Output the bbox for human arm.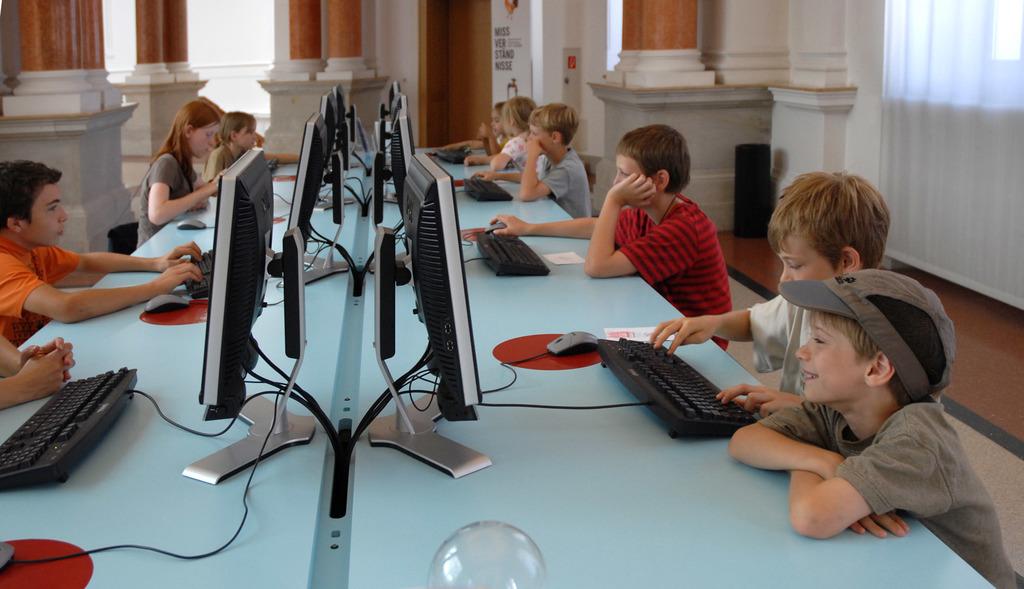
x1=248, y1=141, x2=305, y2=168.
